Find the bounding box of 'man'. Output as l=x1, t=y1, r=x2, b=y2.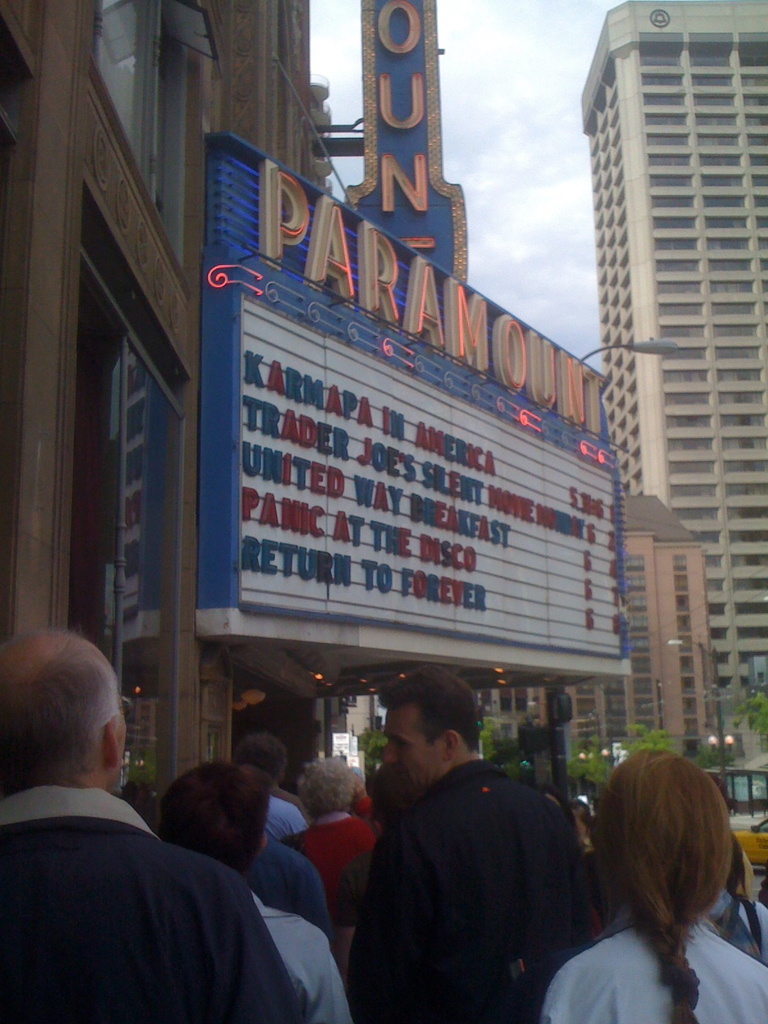
l=226, t=735, r=312, b=838.
